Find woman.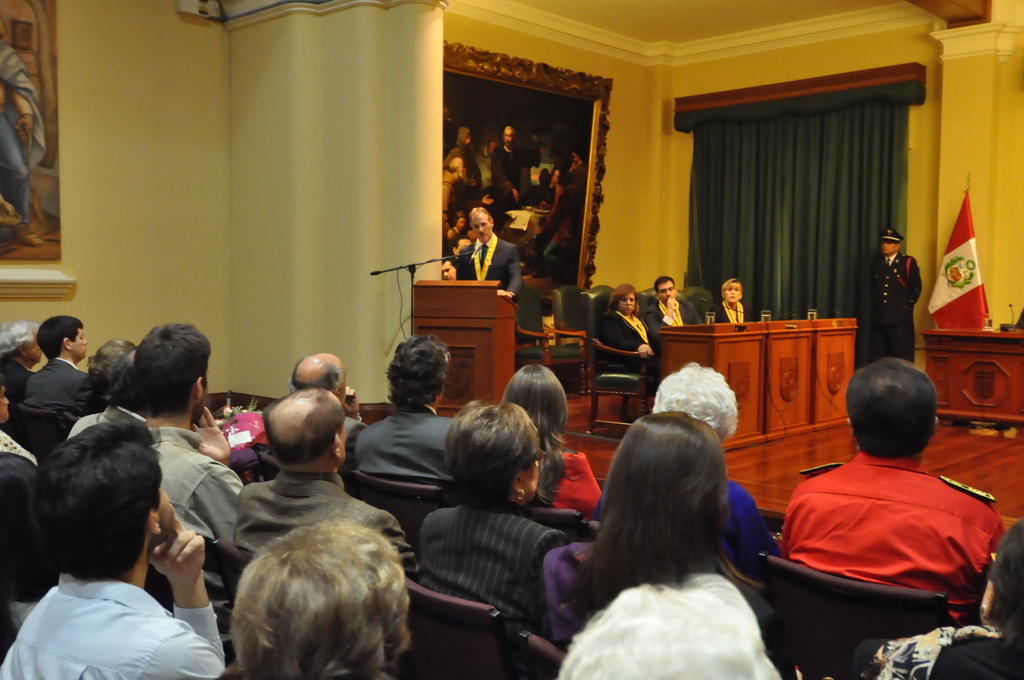
bbox=[534, 402, 804, 679].
